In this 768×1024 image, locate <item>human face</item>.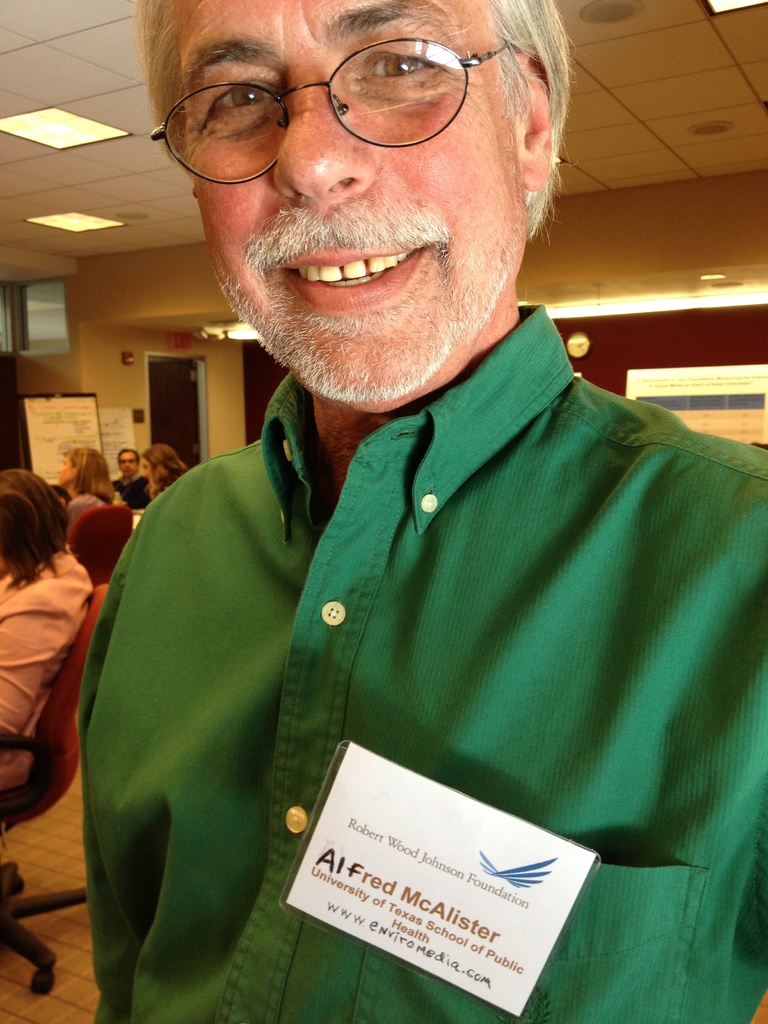
Bounding box: bbox=(177, 0, 518, 399).
